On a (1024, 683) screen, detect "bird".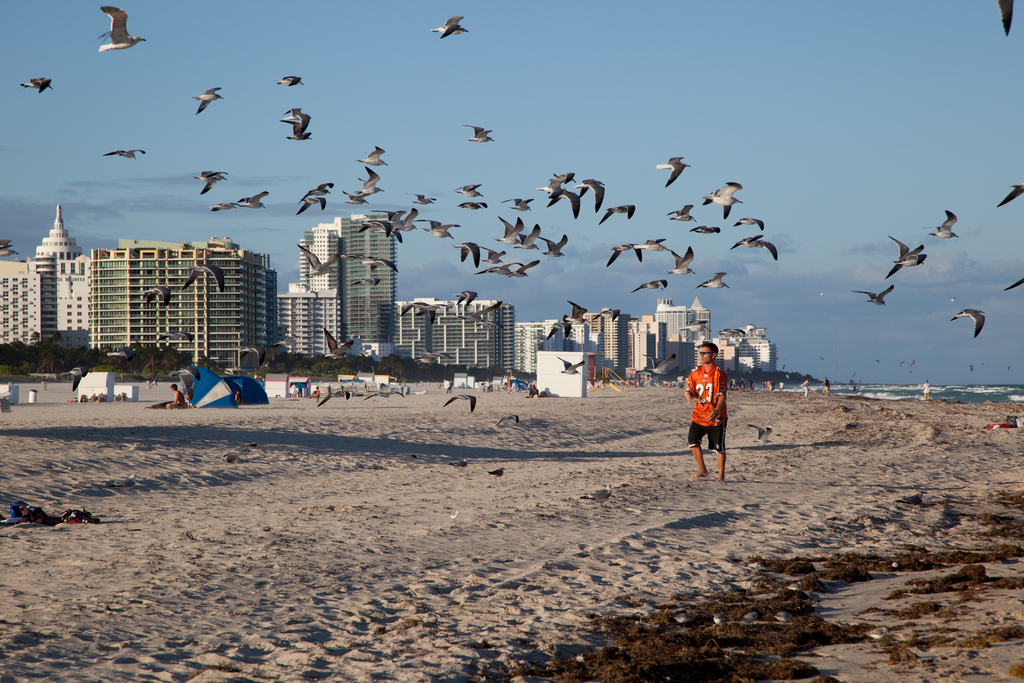
355/145/388/171.
